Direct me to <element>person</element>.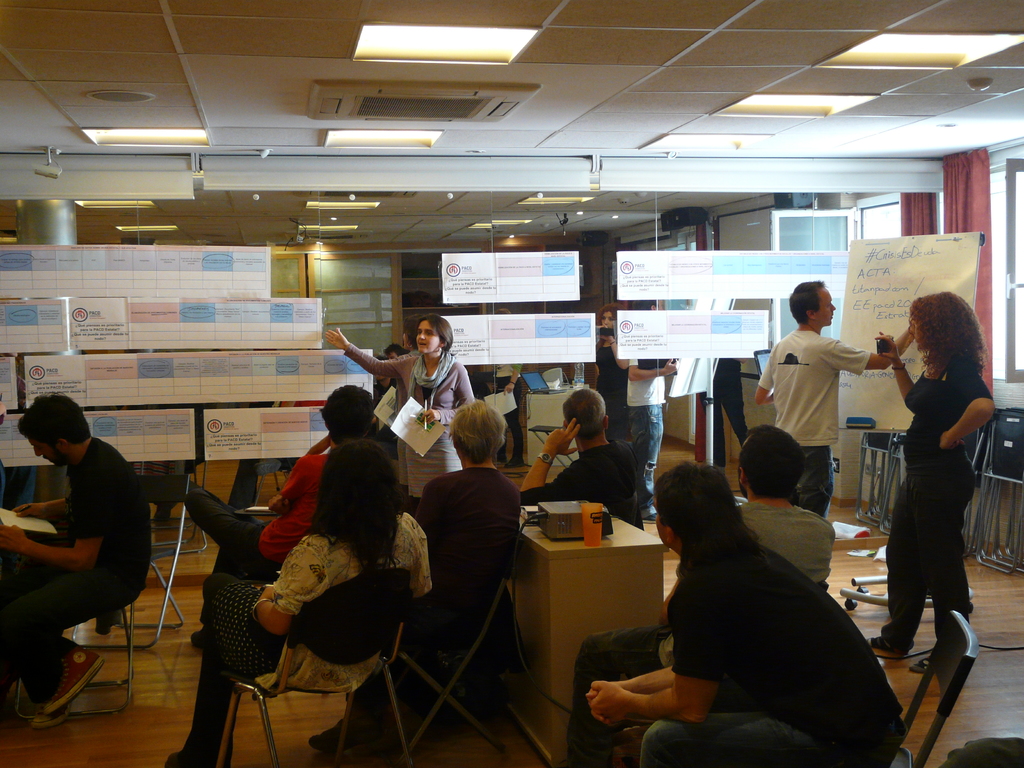
Direction: locate(513, 378, 643, 529).
